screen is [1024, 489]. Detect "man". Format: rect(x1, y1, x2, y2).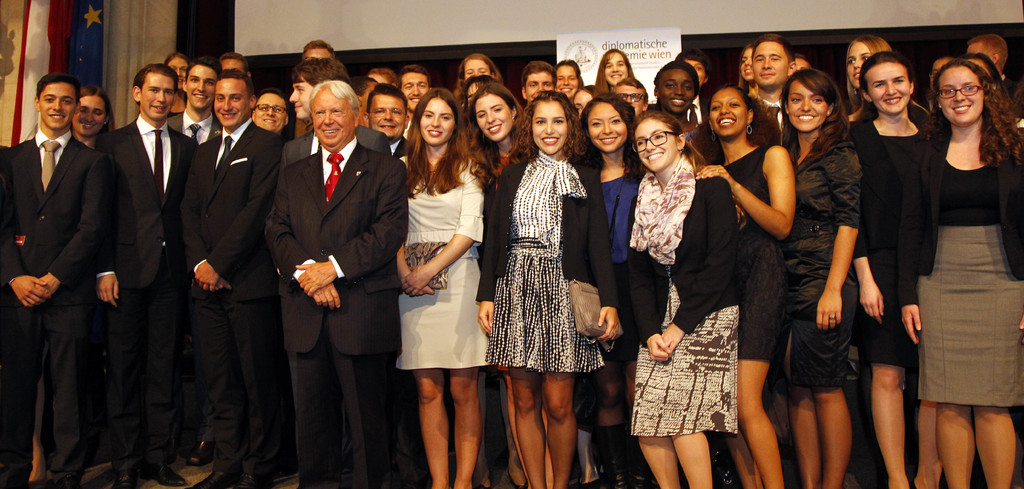
rect(971, 31, 1021, 95).
